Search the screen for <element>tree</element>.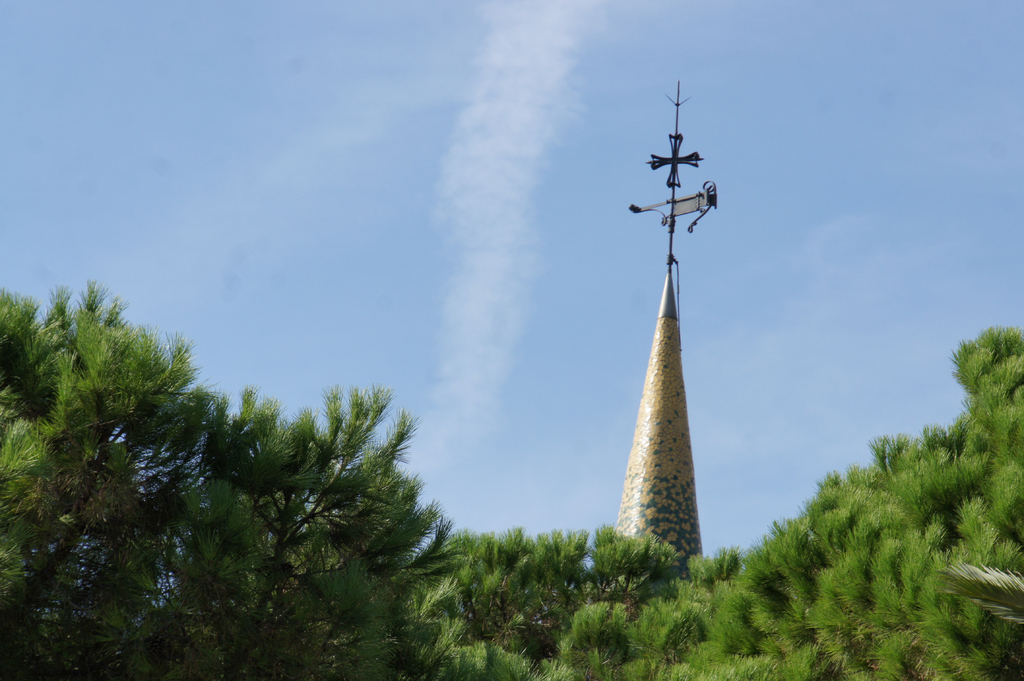
Found at {"left": 234, "top": 385, "right": 421, "bottom": 679}.
